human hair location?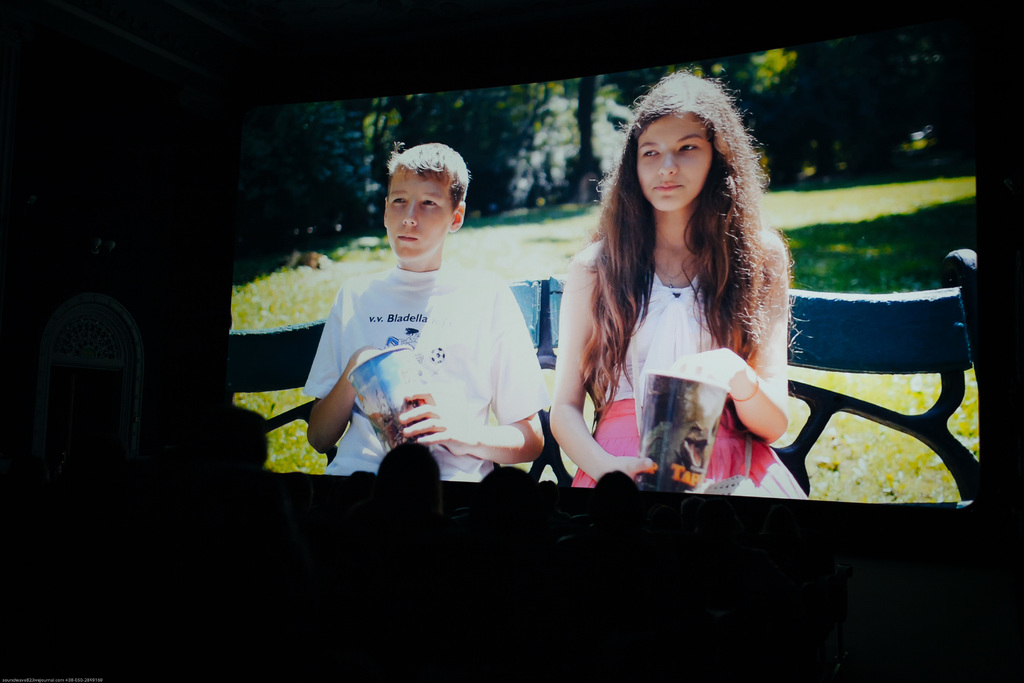
left=616, top=89, right=795, bottom=370
